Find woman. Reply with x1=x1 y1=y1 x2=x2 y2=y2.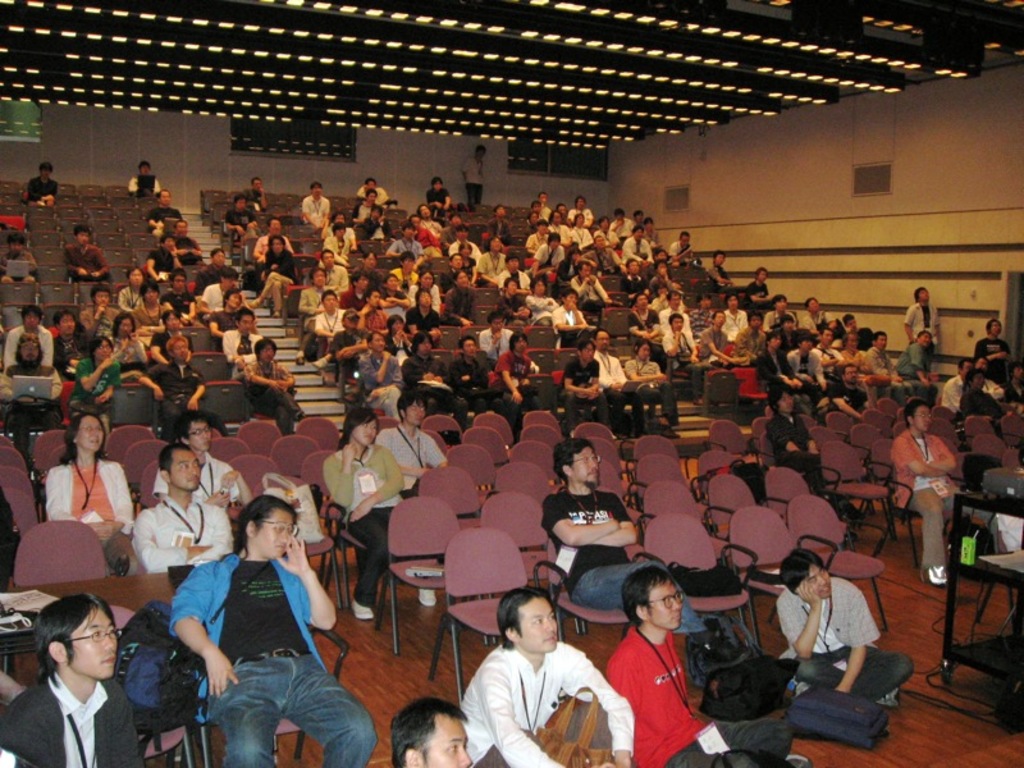
x1=45 y1=415 x2=137 y2=573.
